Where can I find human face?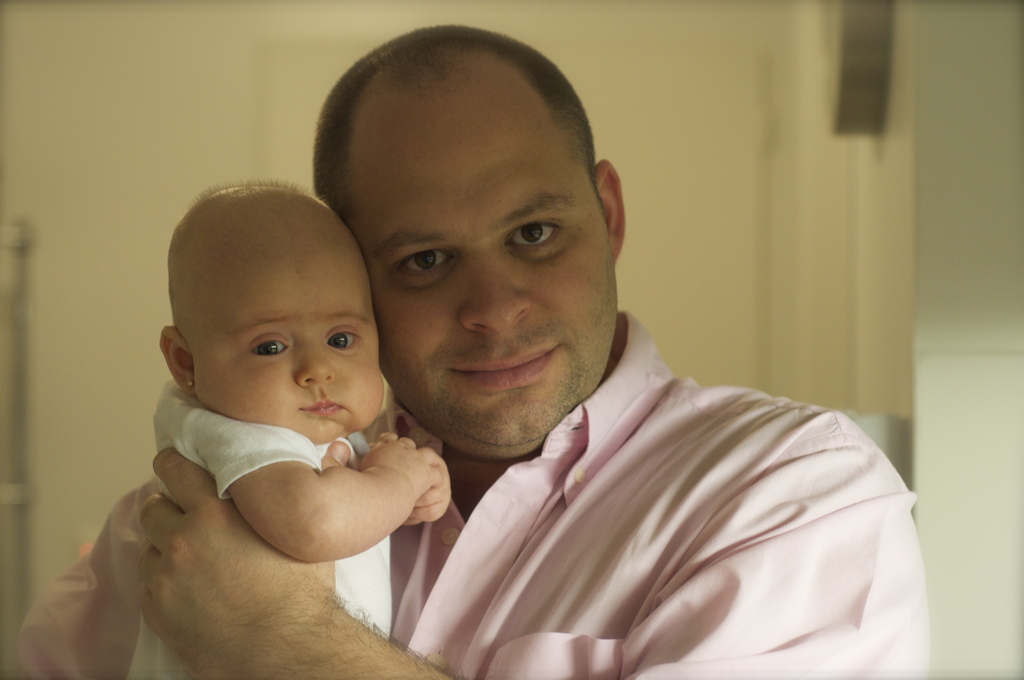
You can find it at 355, 111, 616, 446.
